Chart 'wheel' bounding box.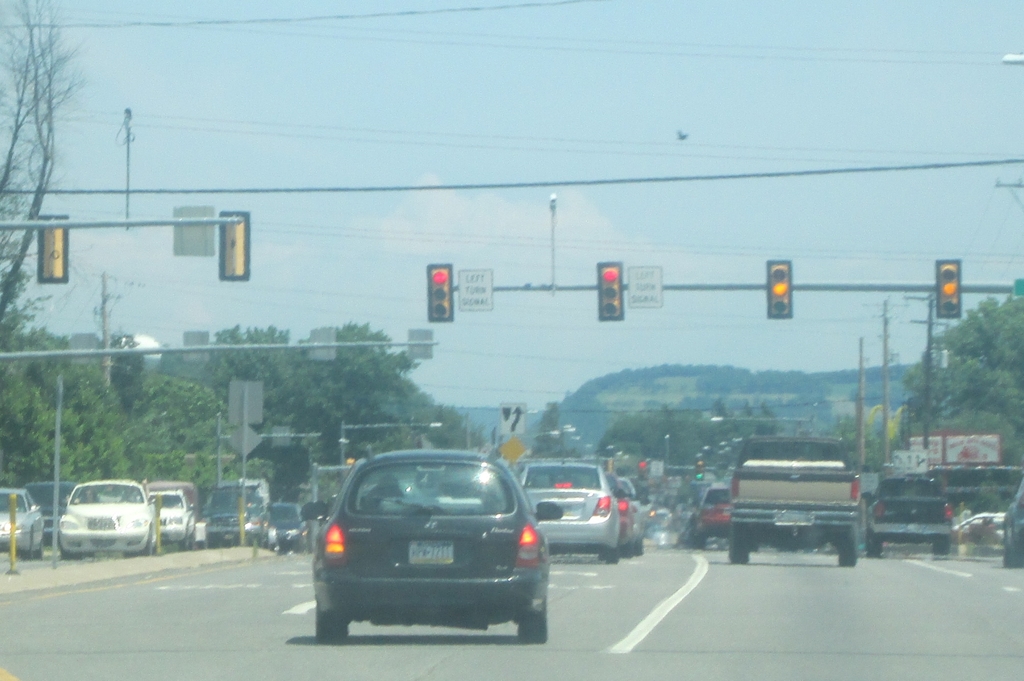
Charted: rect(931, 540, 951, 557).
